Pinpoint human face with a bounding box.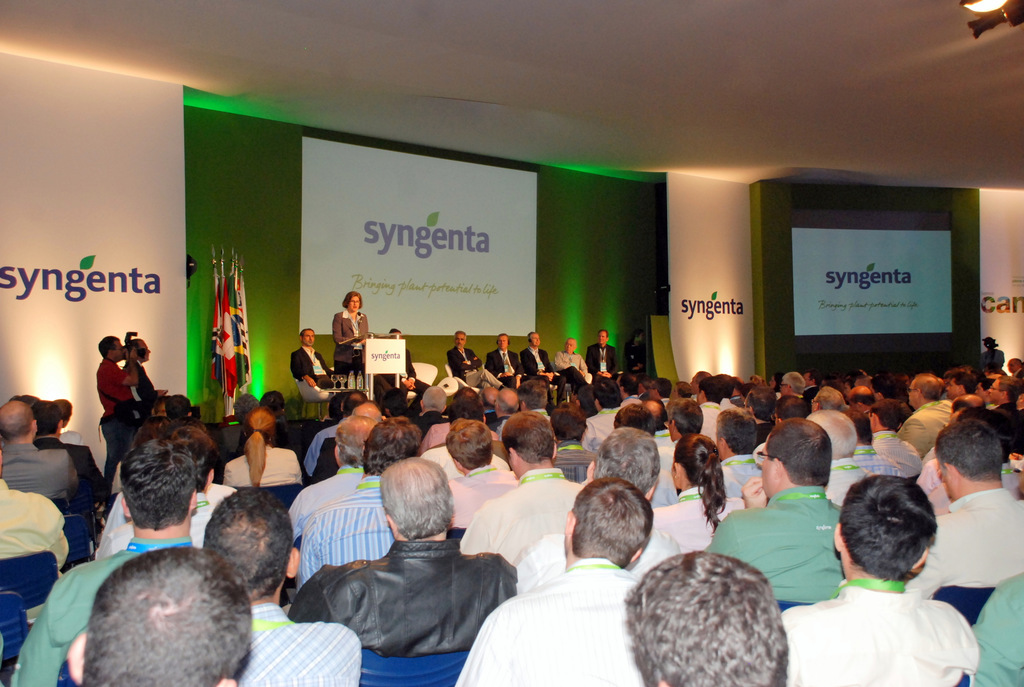
region(973, 384, 984, 399).
